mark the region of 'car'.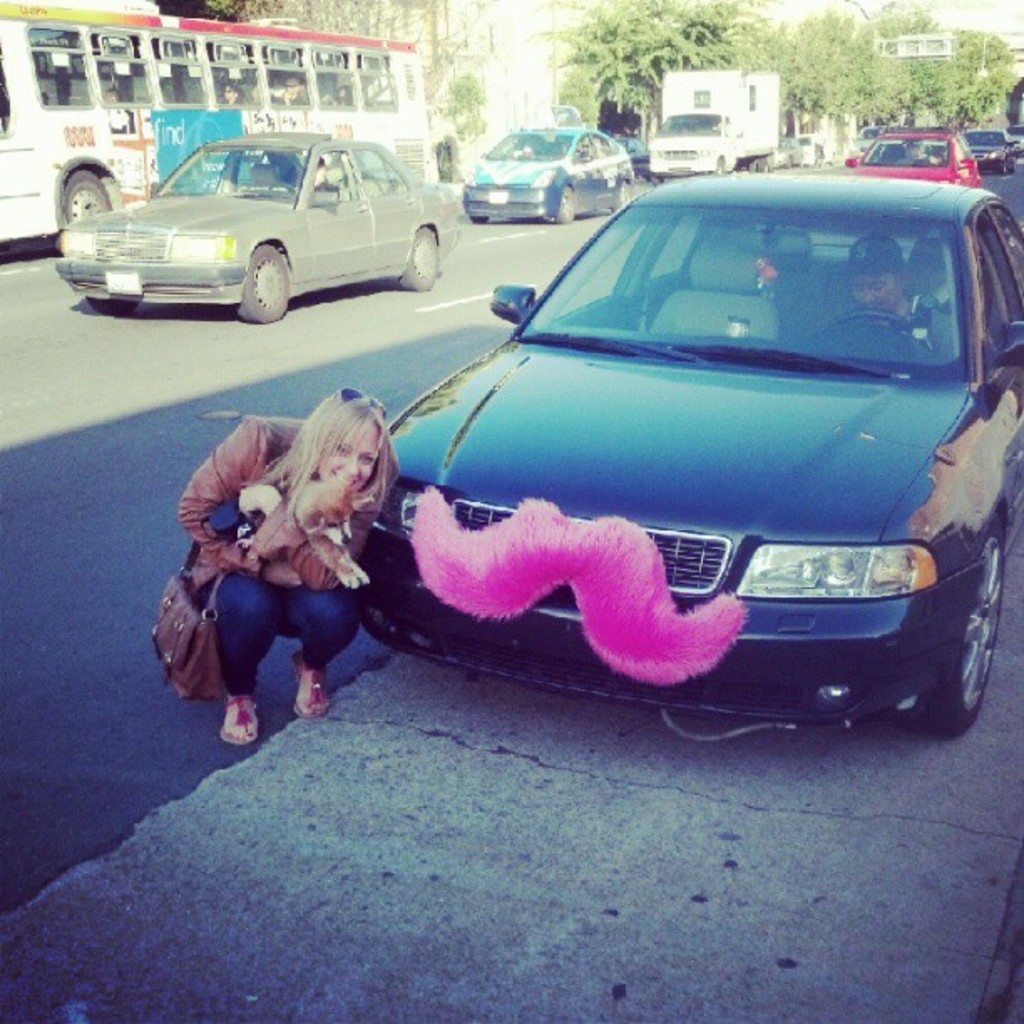
Region: {"x1": 954, "y1": 129, "x2": 1009, "y2": 167}.
